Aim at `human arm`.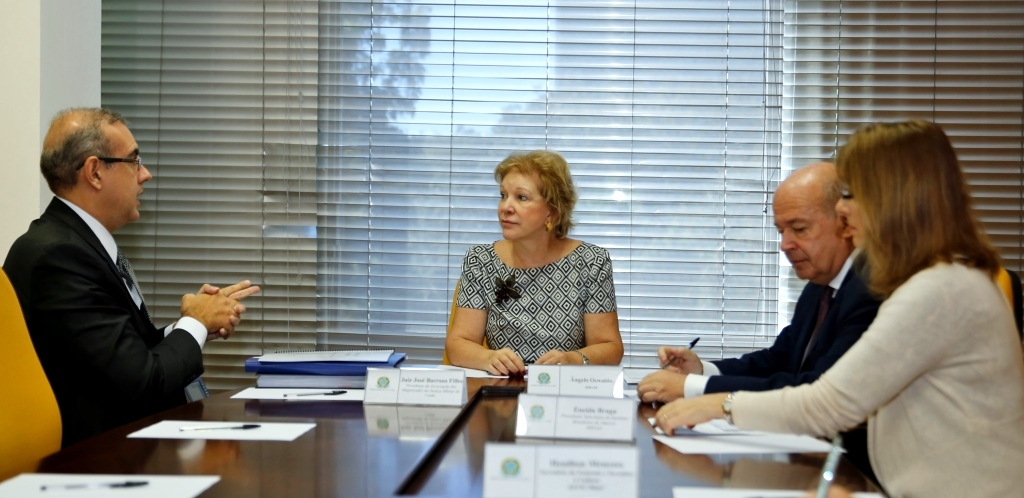
Aimed at box=[647, 263, 974, 445].
